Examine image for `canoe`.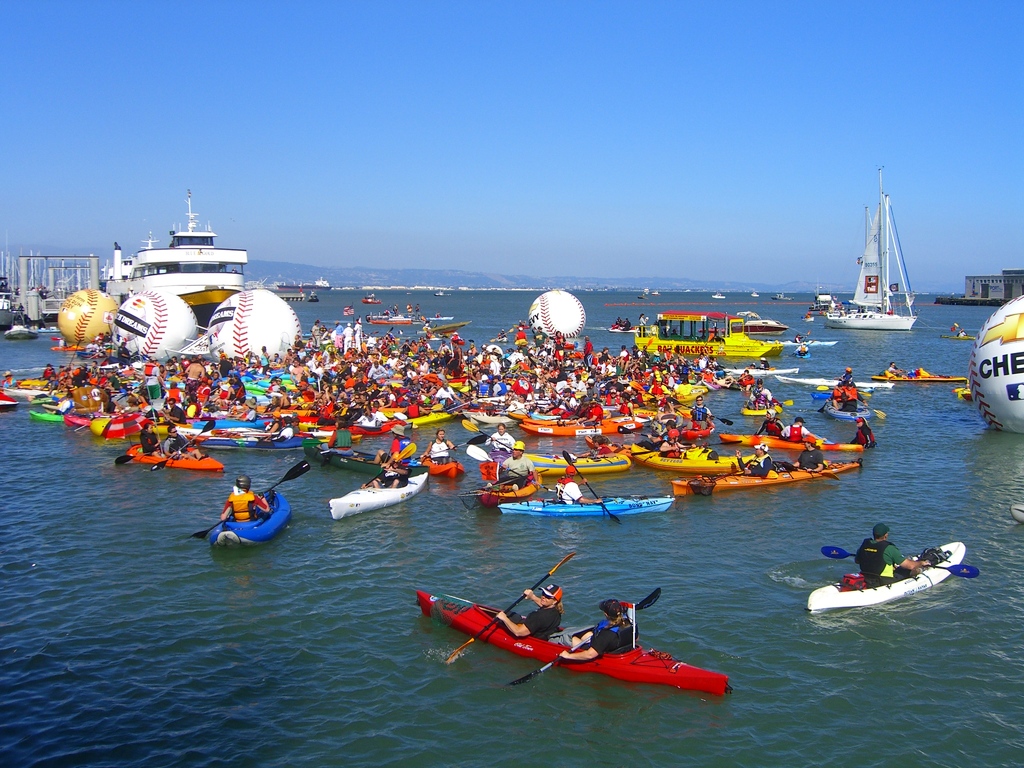
Examination result: (left=147, top=419, right=181, bottom=440).
